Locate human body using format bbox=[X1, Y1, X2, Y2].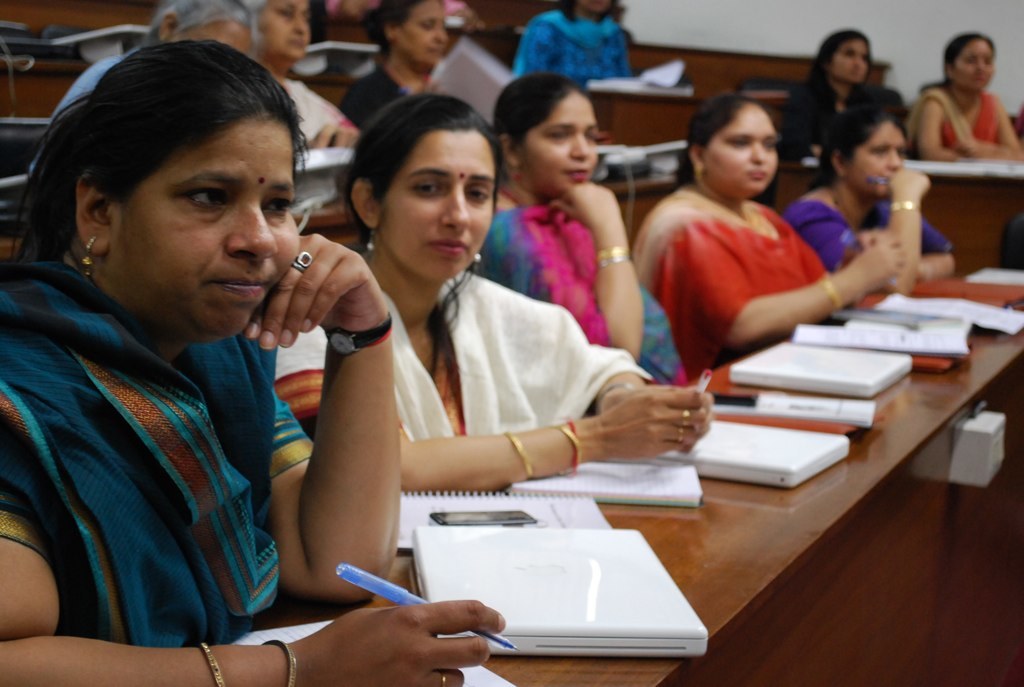
bbox=[776, 79, 912, 161].
